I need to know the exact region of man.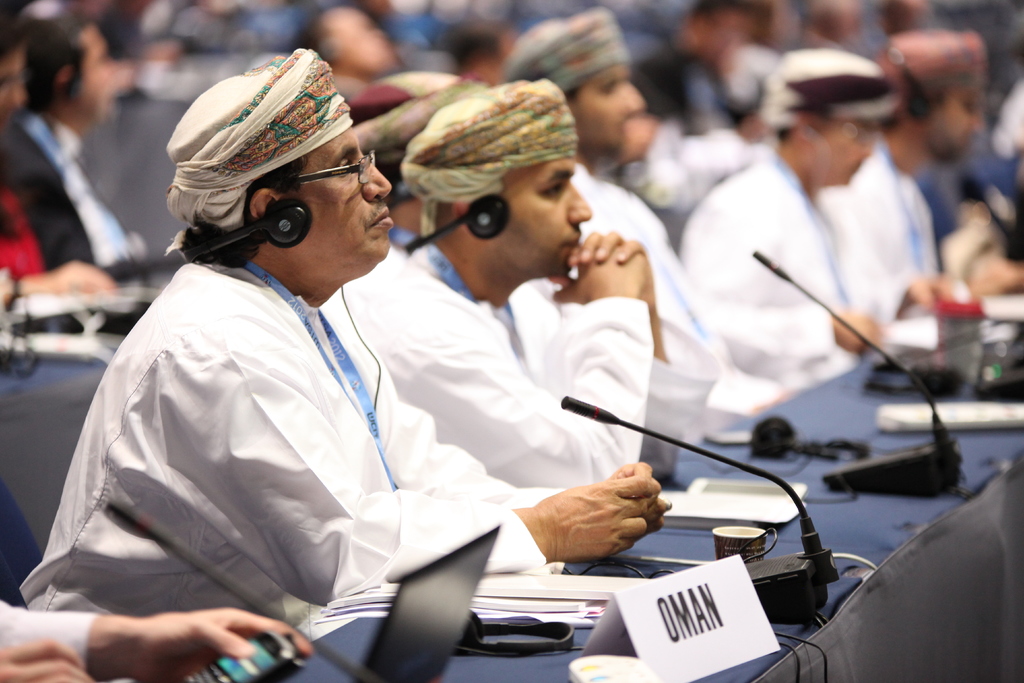
Region: 674 38 986 417.
